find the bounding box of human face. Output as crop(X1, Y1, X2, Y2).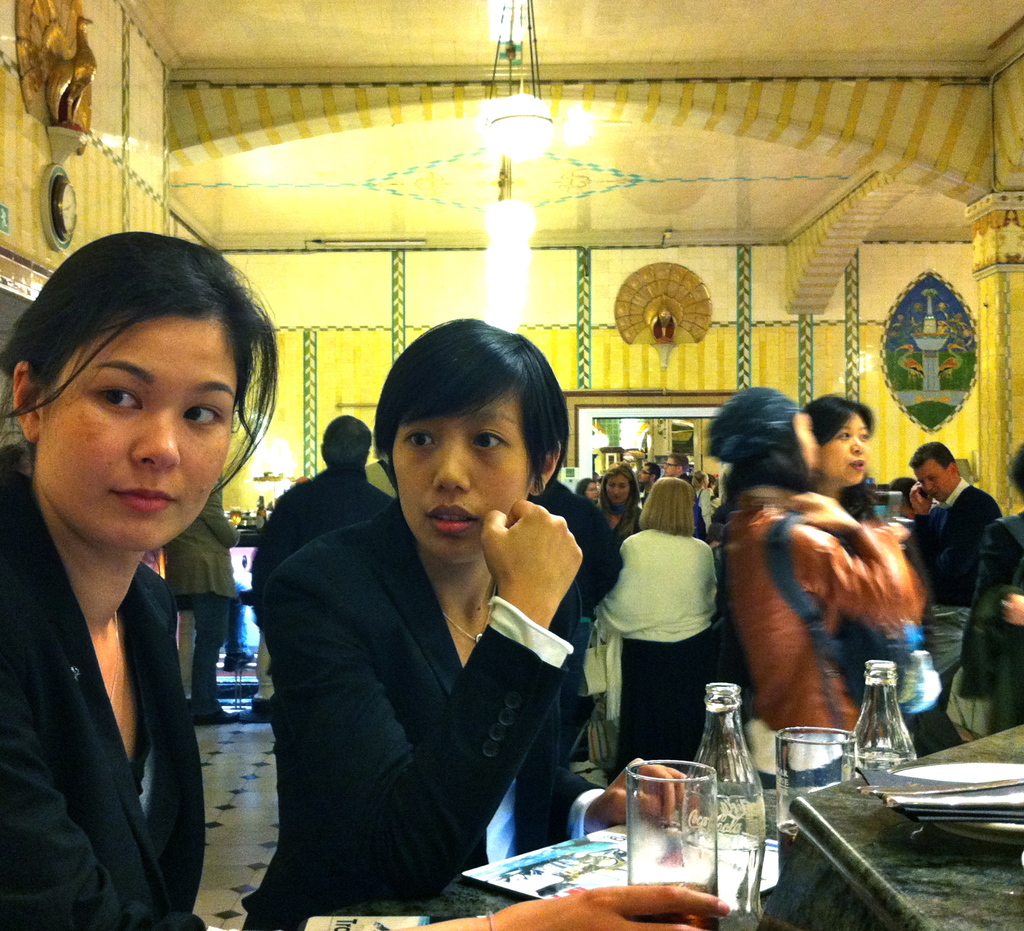
crop(915, 456, 957, 509).
